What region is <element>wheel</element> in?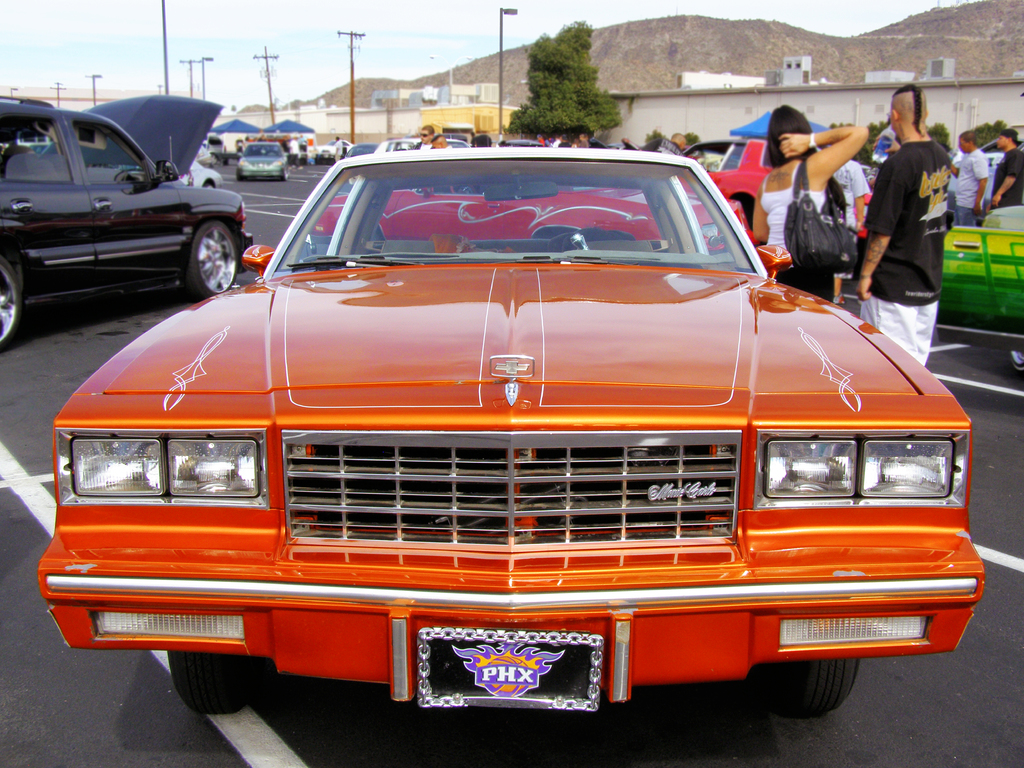
Rect(761, 658, 861, 721).
